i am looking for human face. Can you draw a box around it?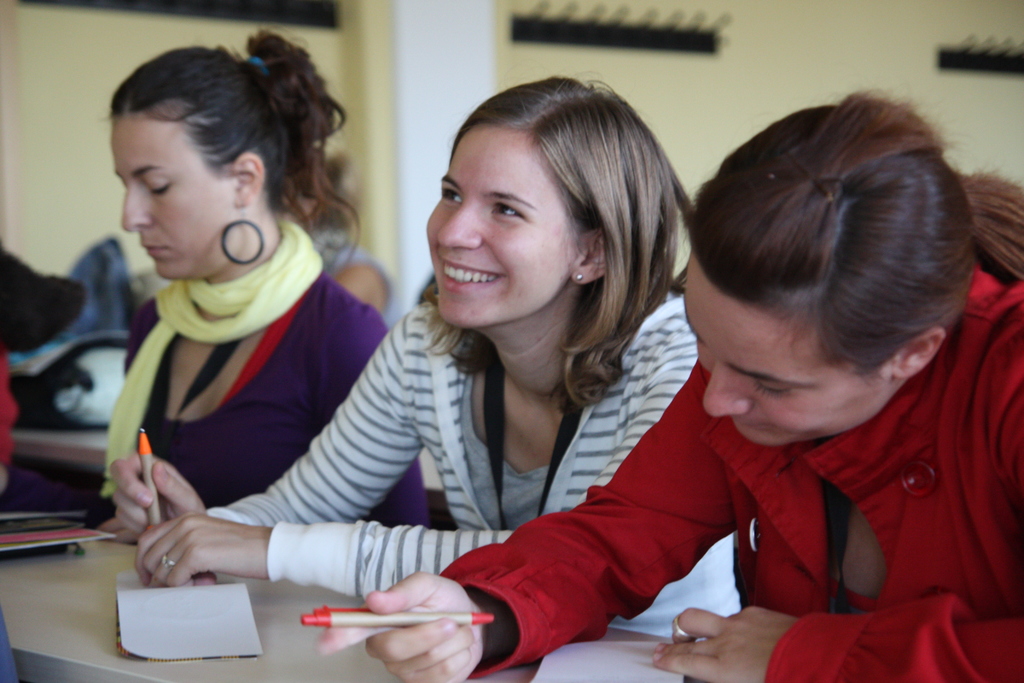
Sure, the bounding box is {"left": 681, "top": 248, "right": 886, "bottom": 451}.
